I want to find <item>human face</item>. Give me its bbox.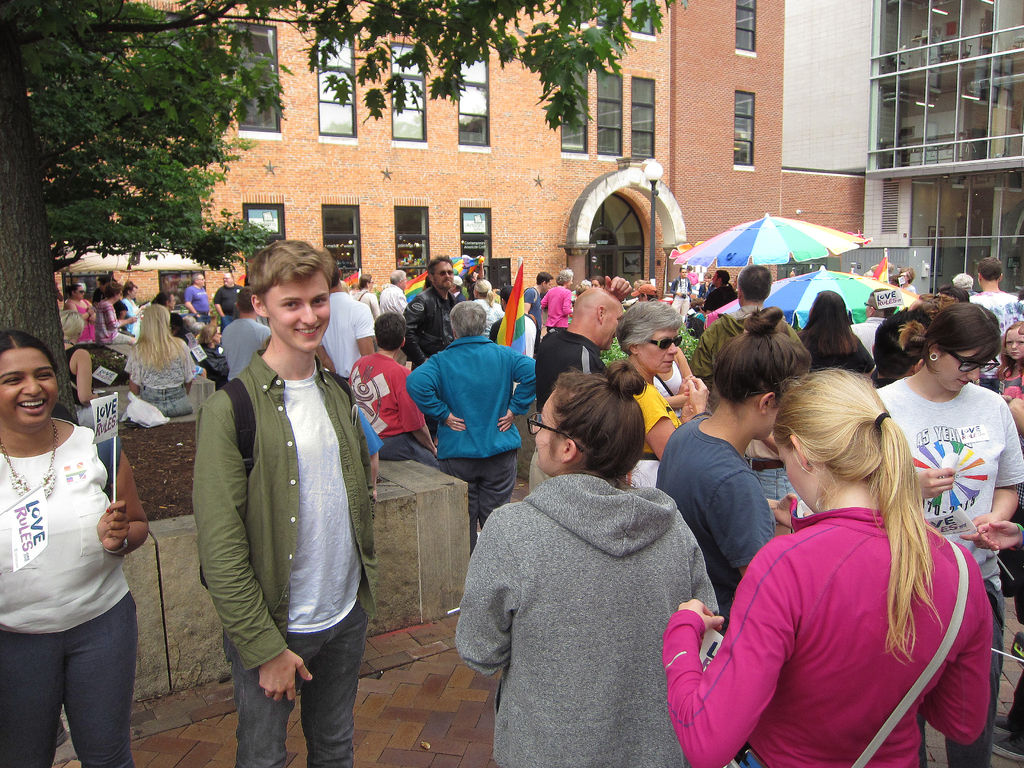
box=[0, 243, 1023, 527].
